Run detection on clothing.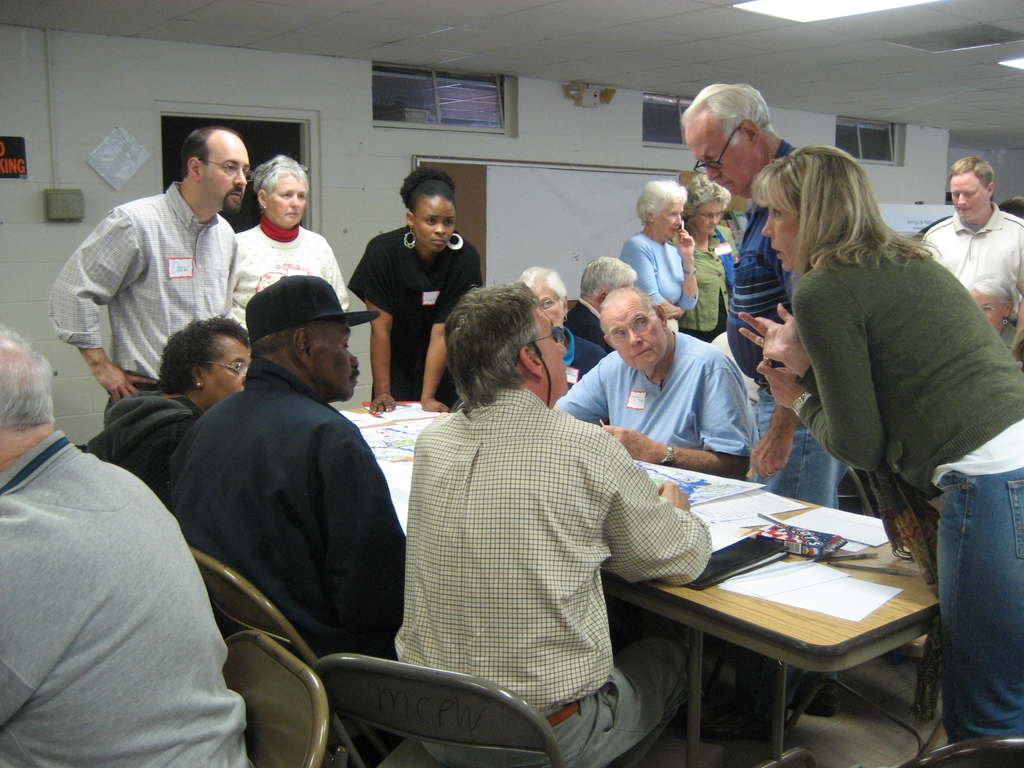
Result: 724, 137, 856, 692.
